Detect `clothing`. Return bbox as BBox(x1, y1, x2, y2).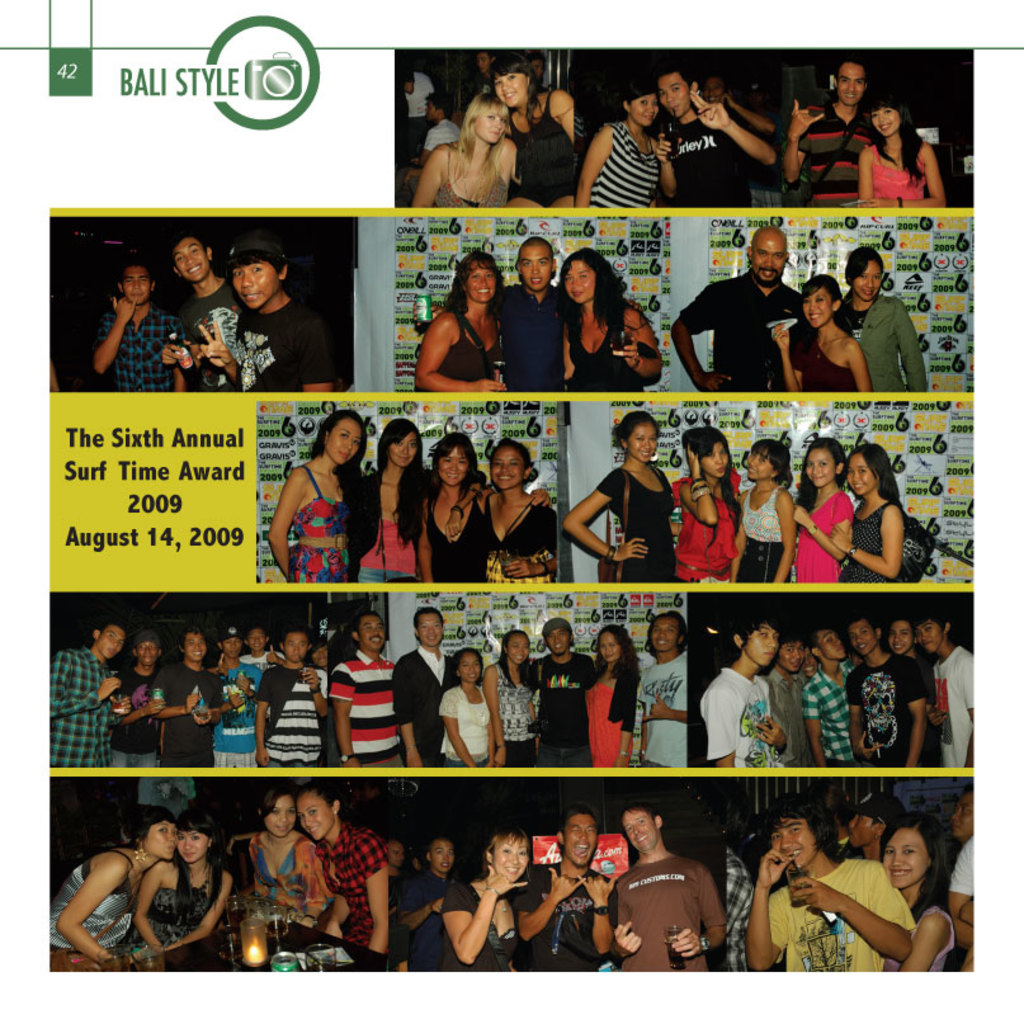
BBox(636, 648, 685, 769).
